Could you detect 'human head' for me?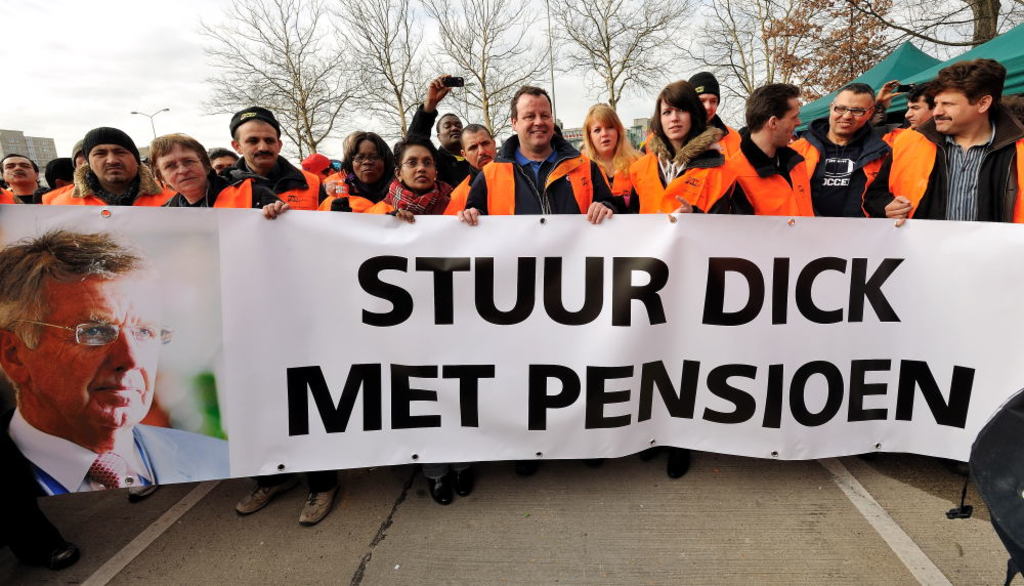
Detection result: 393 139 436 190.
